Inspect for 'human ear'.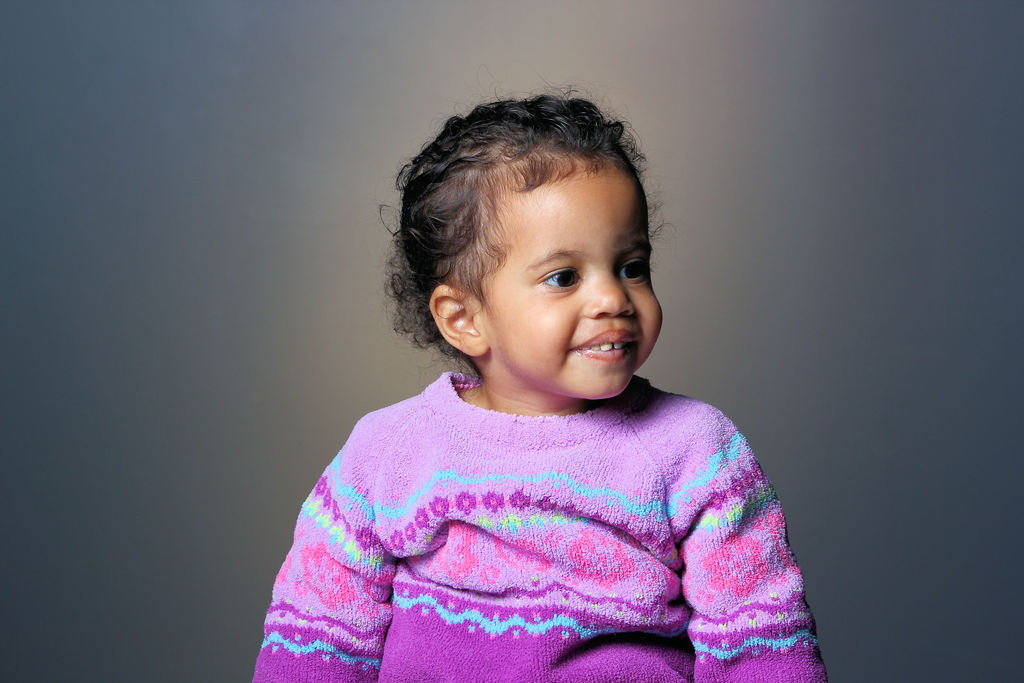
Inspection: 428:284:493:357.
